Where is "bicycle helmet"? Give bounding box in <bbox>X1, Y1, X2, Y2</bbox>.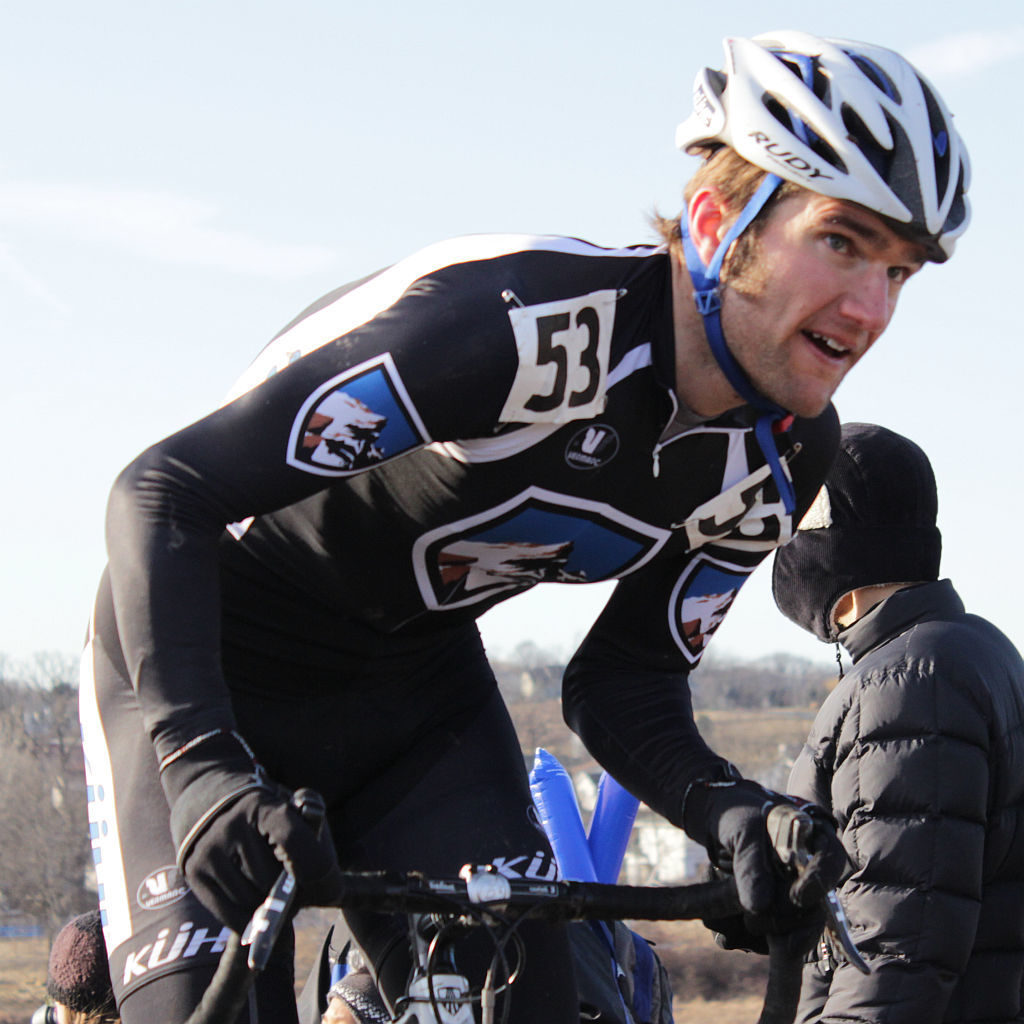
<bbox>689, 21, 976, 414</bbox>.
